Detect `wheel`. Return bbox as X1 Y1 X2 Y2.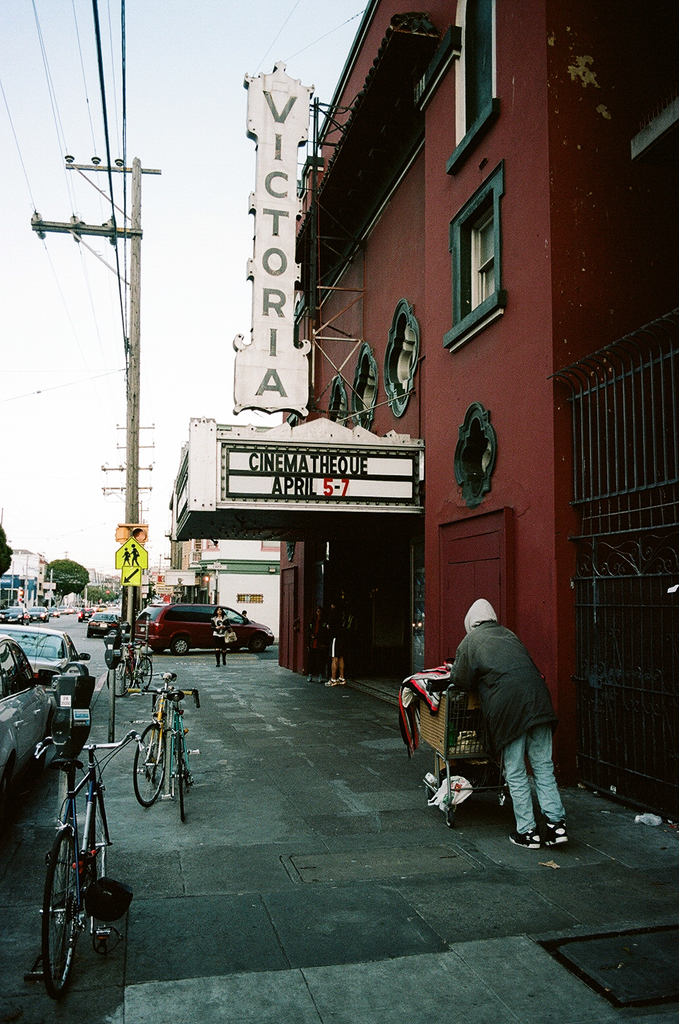
134 657 153 689.
